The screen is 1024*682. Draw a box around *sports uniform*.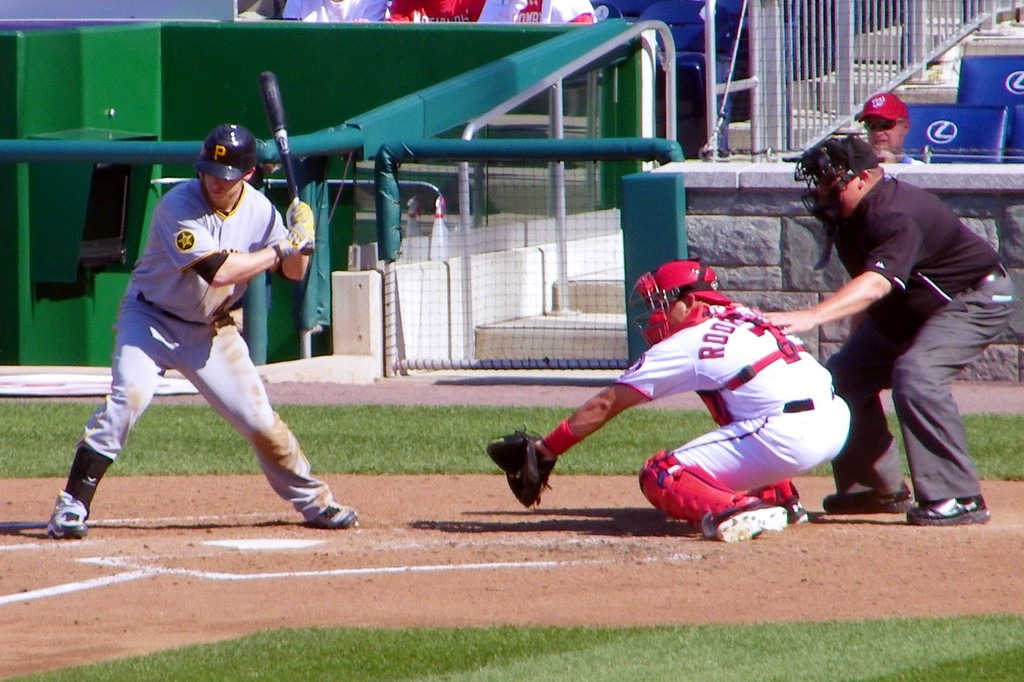
detection(821, 175, 1007, 516).
